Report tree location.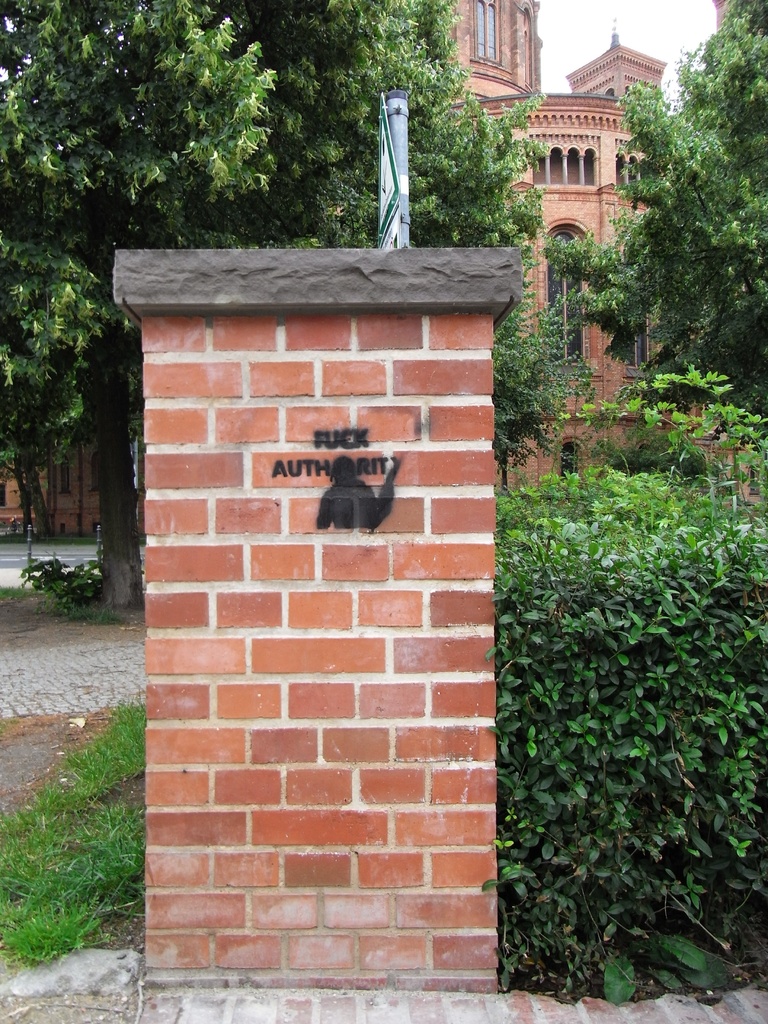
Report: box=[280, 0, 563, 515].
